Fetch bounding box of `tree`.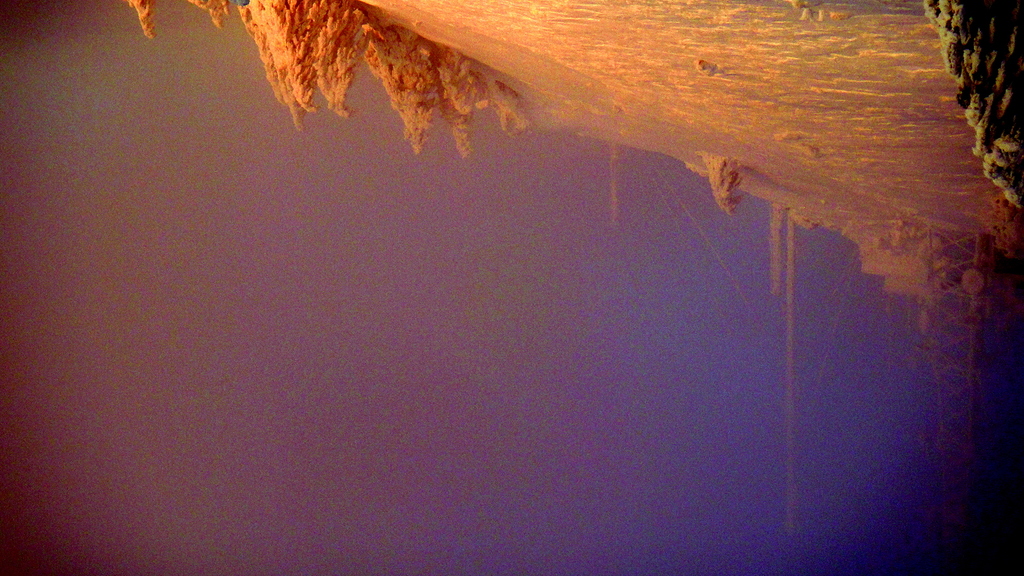
Bbox: 359, 12, 441, 156.
